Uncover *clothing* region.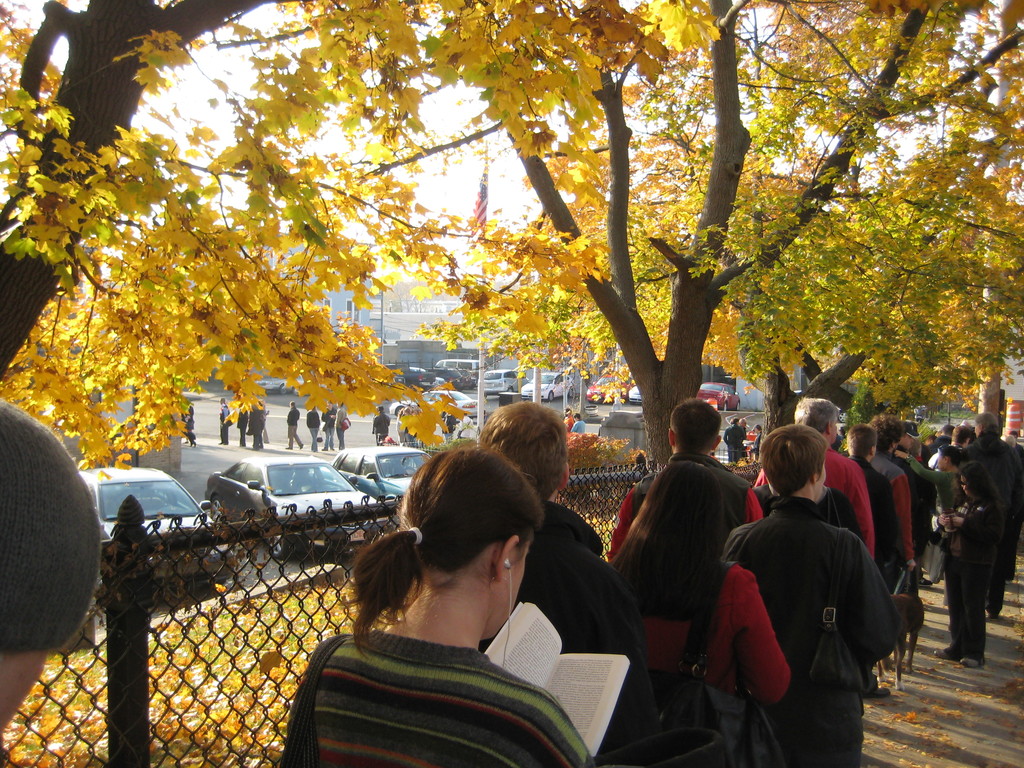
Uncovered: box(283, 436, 1023, 749).
